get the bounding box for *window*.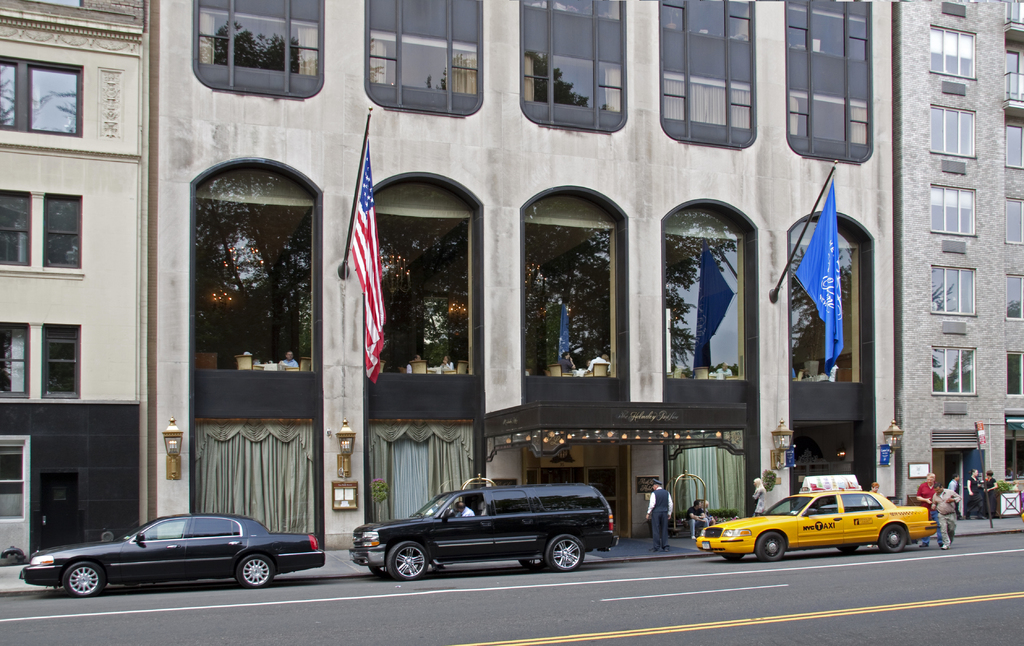
pyautogui.locateOnScreen(0, 57, 83, 133).
